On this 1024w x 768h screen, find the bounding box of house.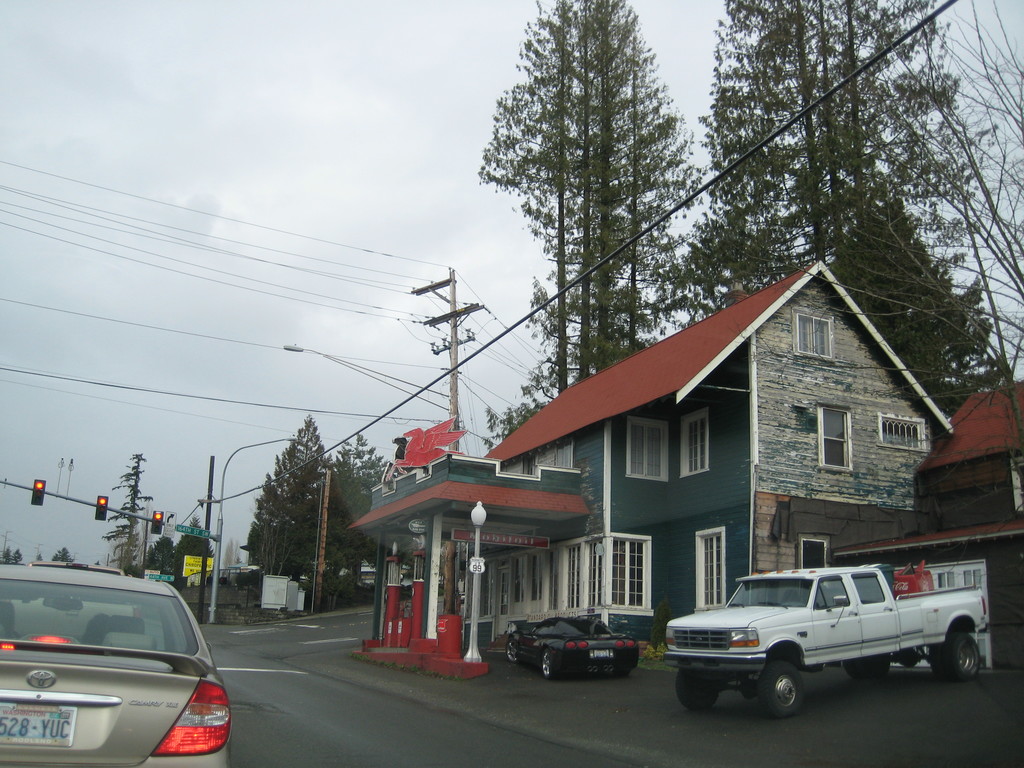
Bounding box: (x1=831, y1=384, x2=1023, y2=668).
